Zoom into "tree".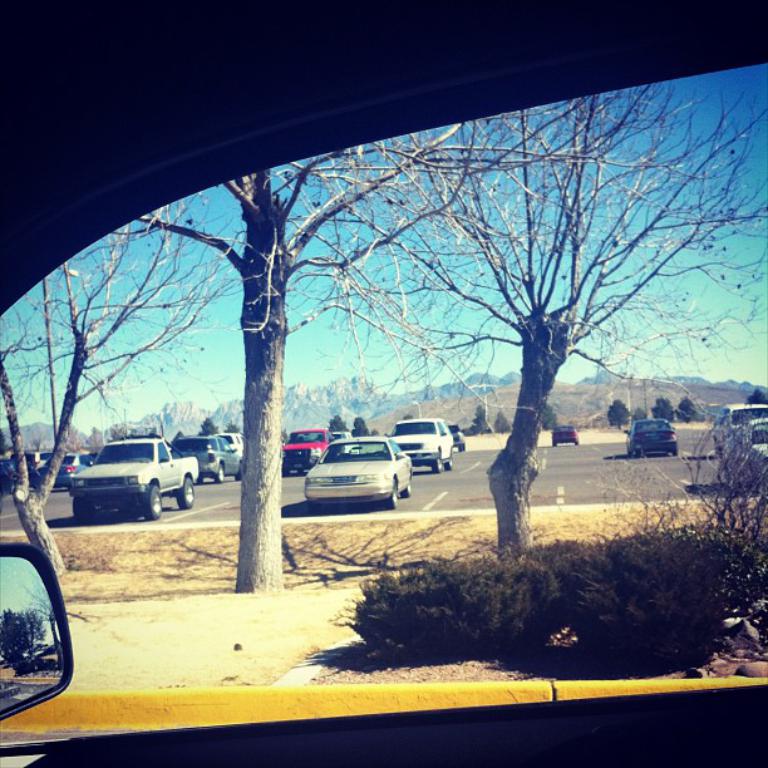
Zoom target: locate(0, 195, 245, 582).
